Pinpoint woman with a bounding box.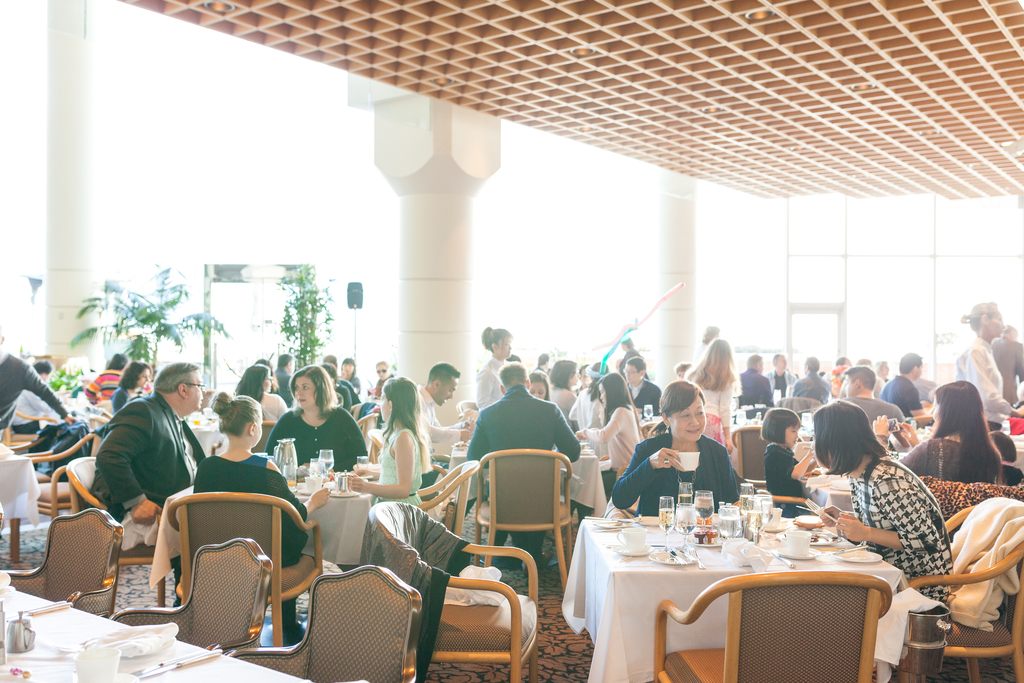
337/357/356/404.
